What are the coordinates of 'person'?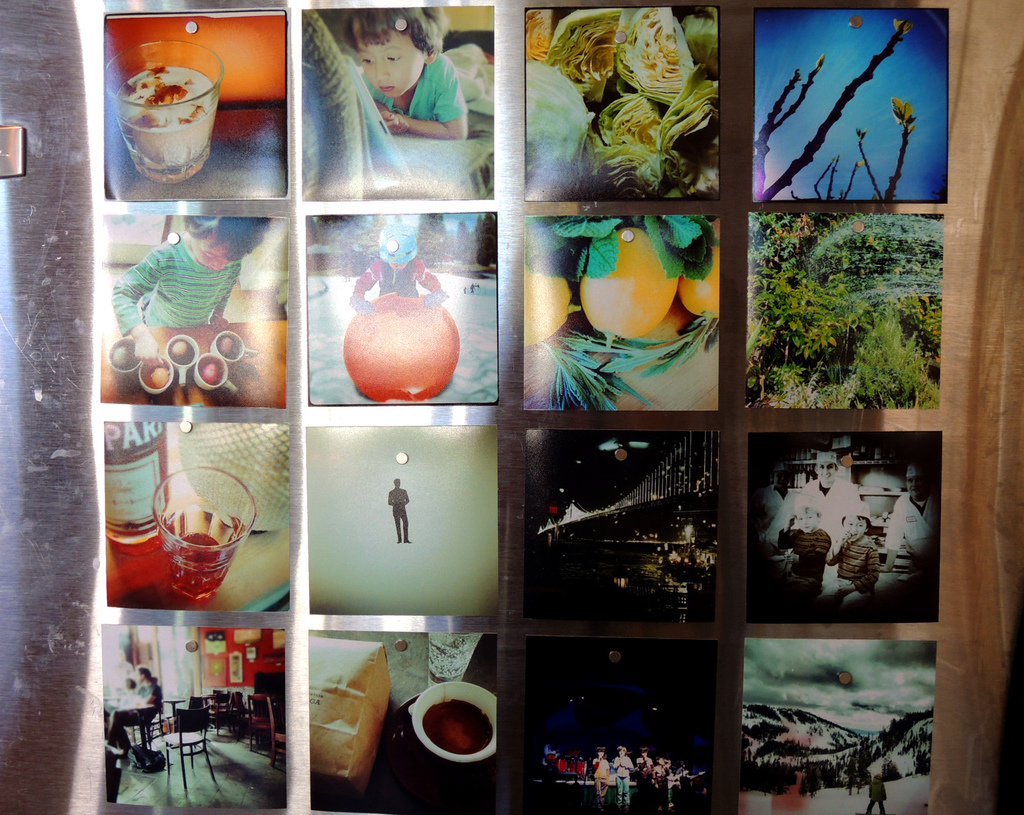
<bbox>824, 498, 881, 602</bbox>.
